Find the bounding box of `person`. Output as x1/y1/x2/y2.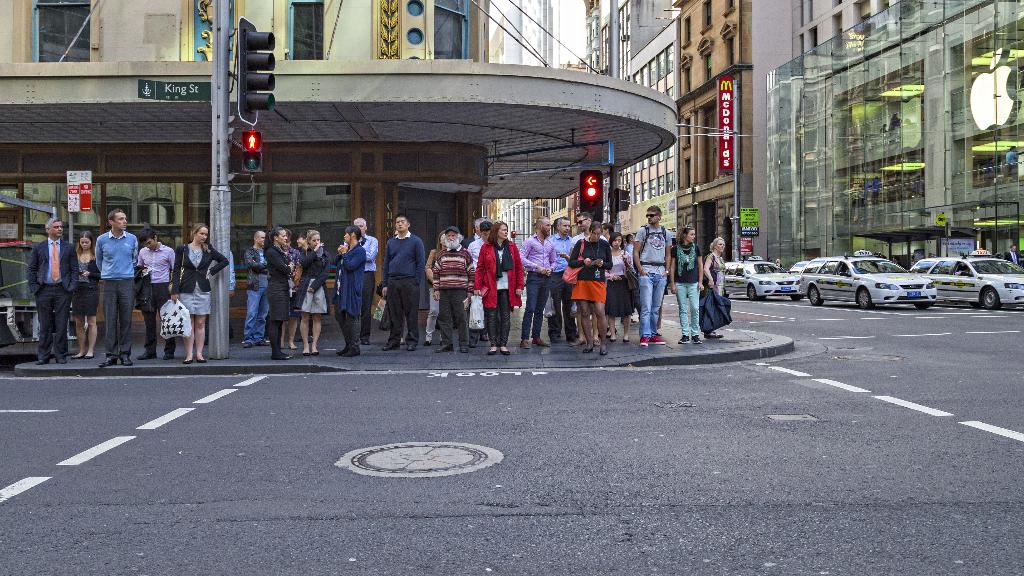
378/214/422/351.
